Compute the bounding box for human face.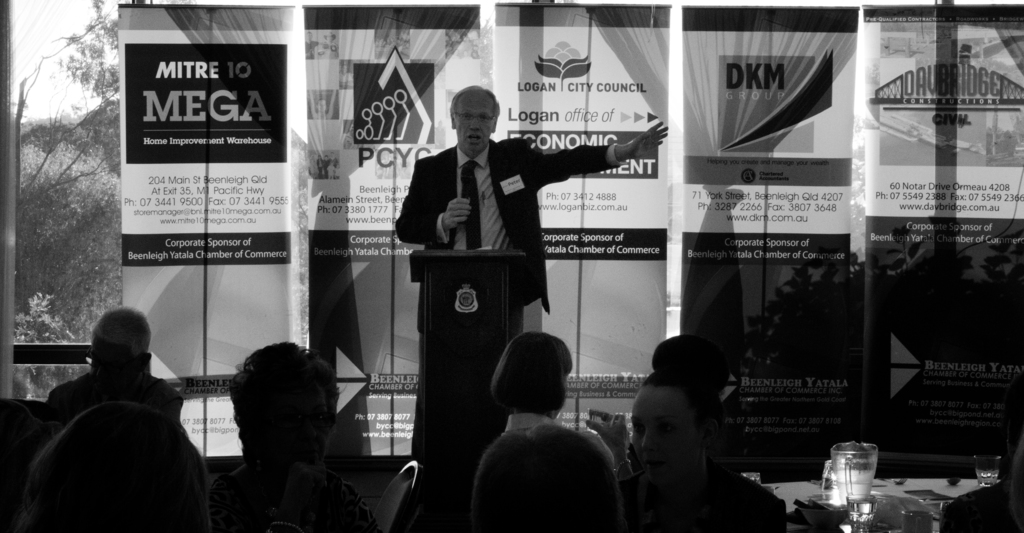
box(449, 92, 493, 149).
